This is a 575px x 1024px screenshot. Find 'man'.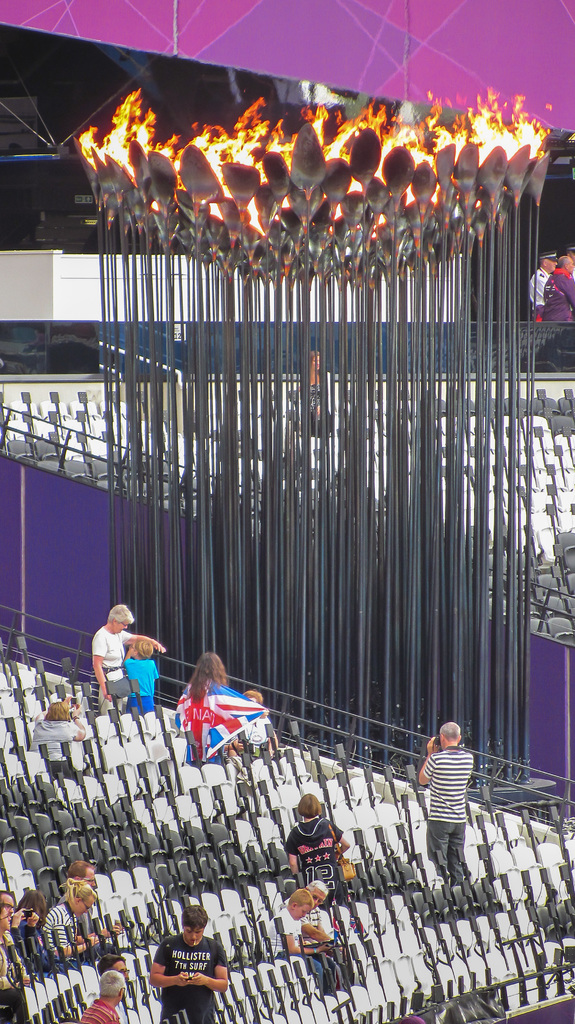
Bounding box: left=150, top=908, right=227, bottom=1023.
